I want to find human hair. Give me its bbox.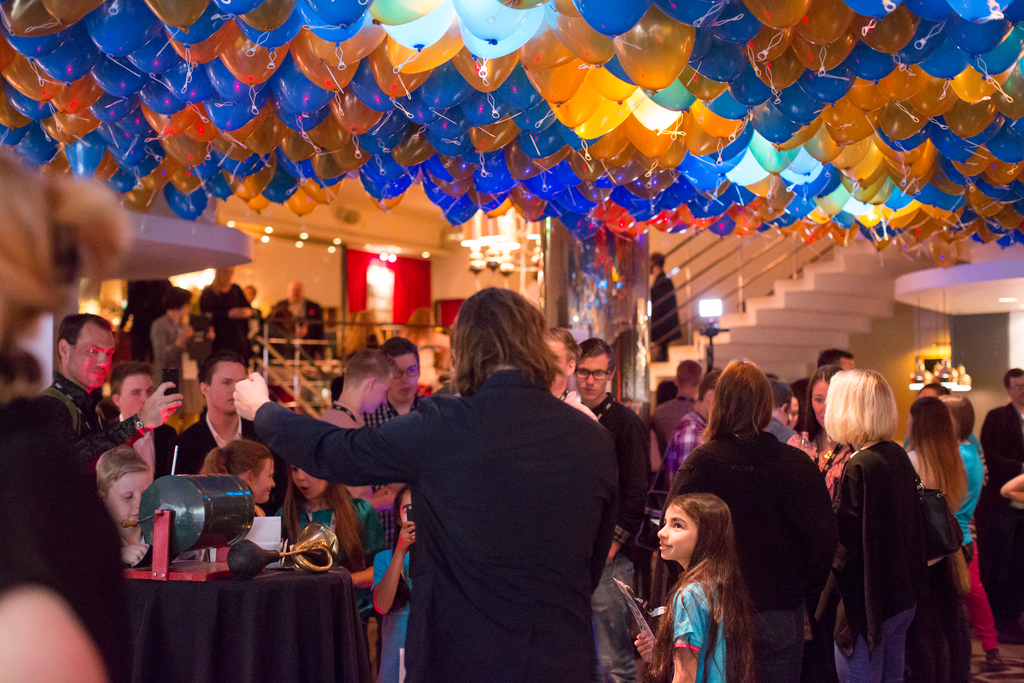
200/352/246/386.
